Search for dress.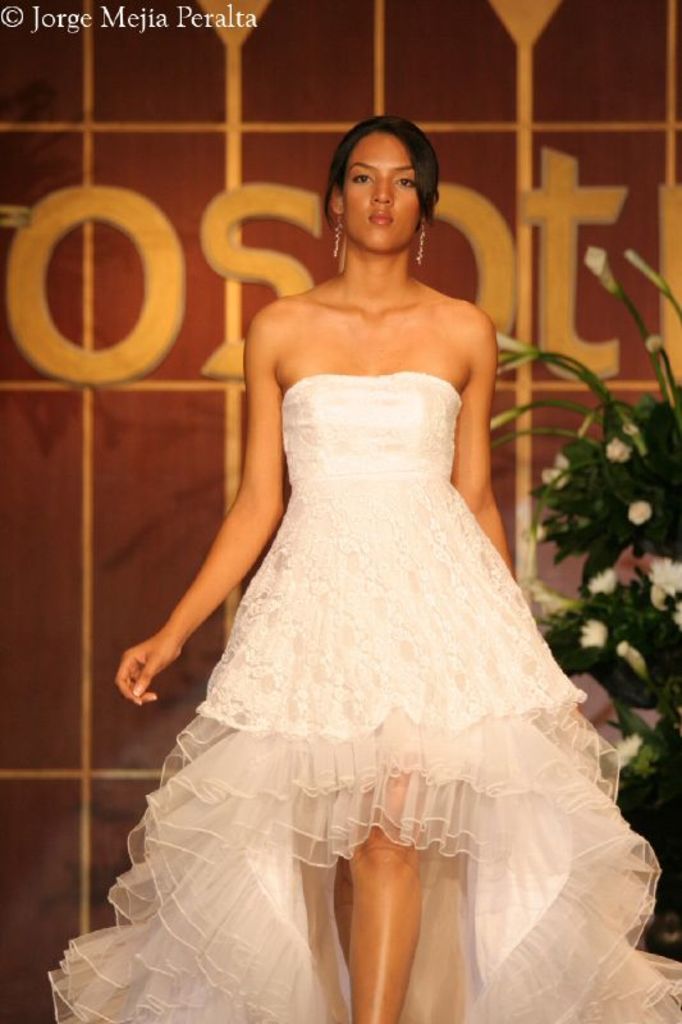
Found at x1=49 y1=367 x2=681 y2=1023.
